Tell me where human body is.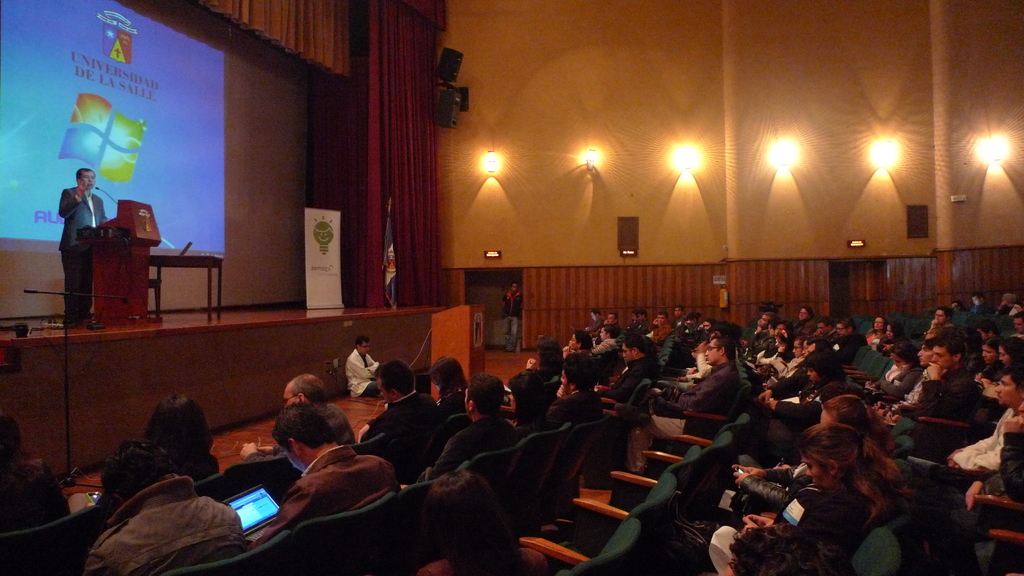
human body is at (54, 168, 106, 328).
